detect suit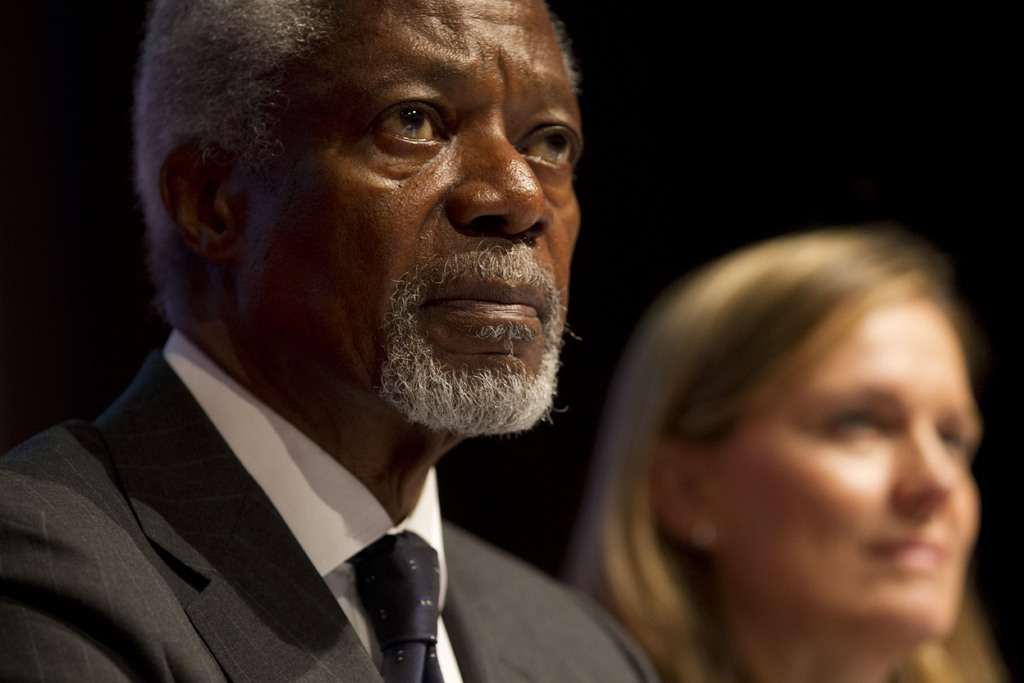
bbox=[52, 75, 669, 682]
